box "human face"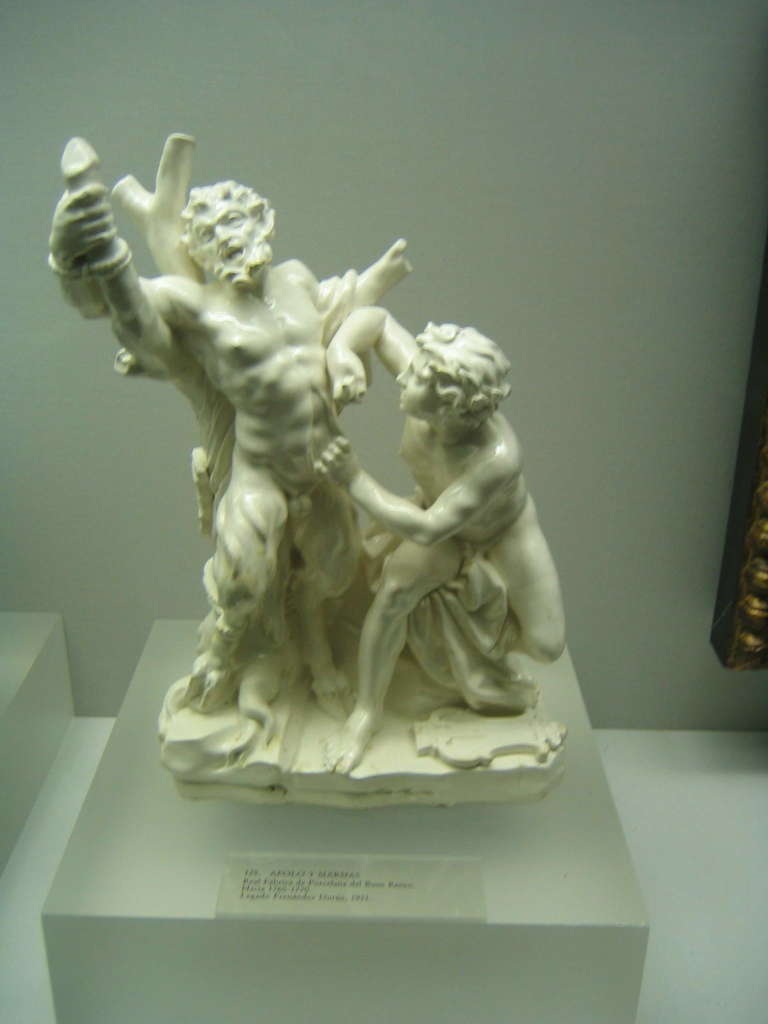
<bbox>396, 356, 441, 412</bbox>
